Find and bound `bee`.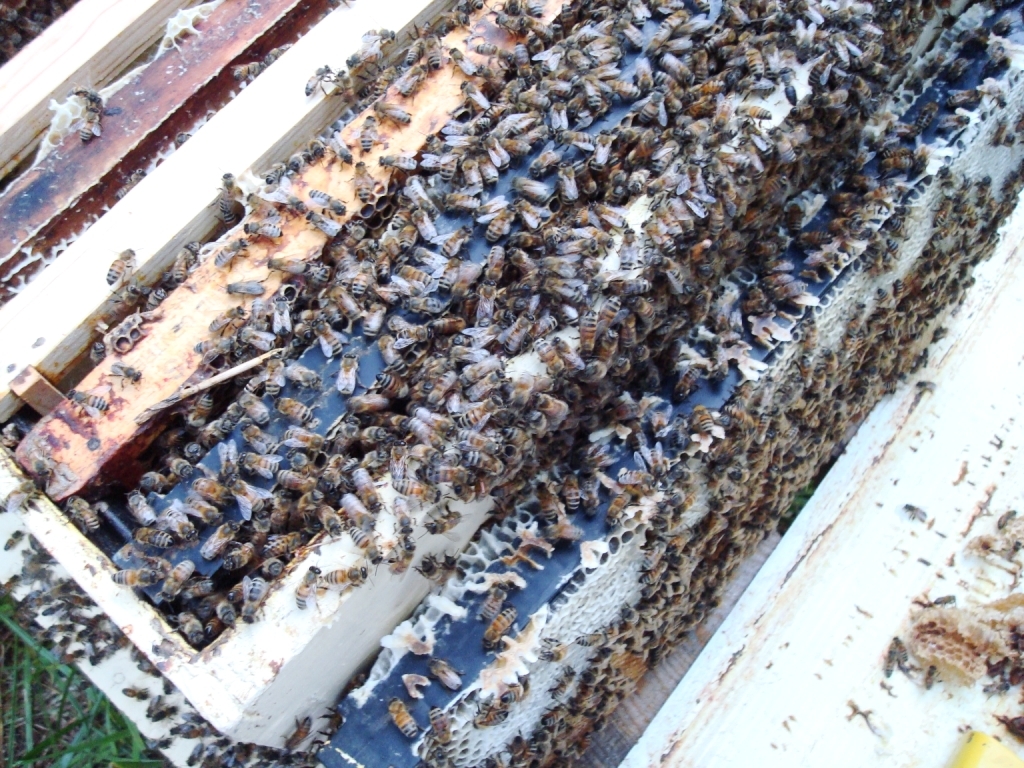
Bound: bbox(264, 531, 302, 554).
